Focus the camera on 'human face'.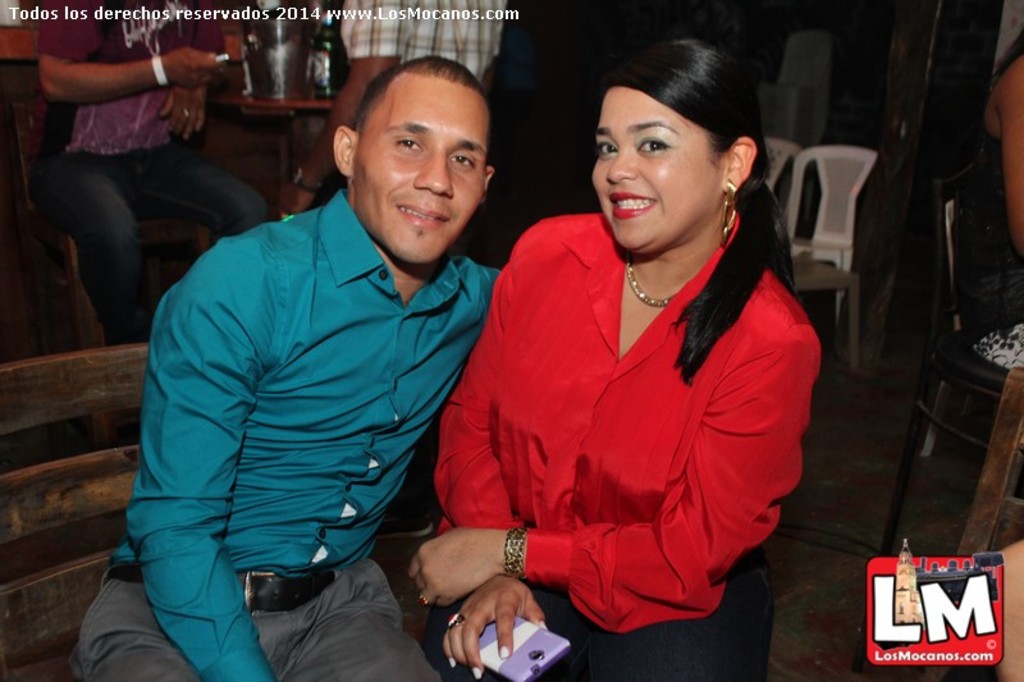
Focus region: 594,88,718,250.
